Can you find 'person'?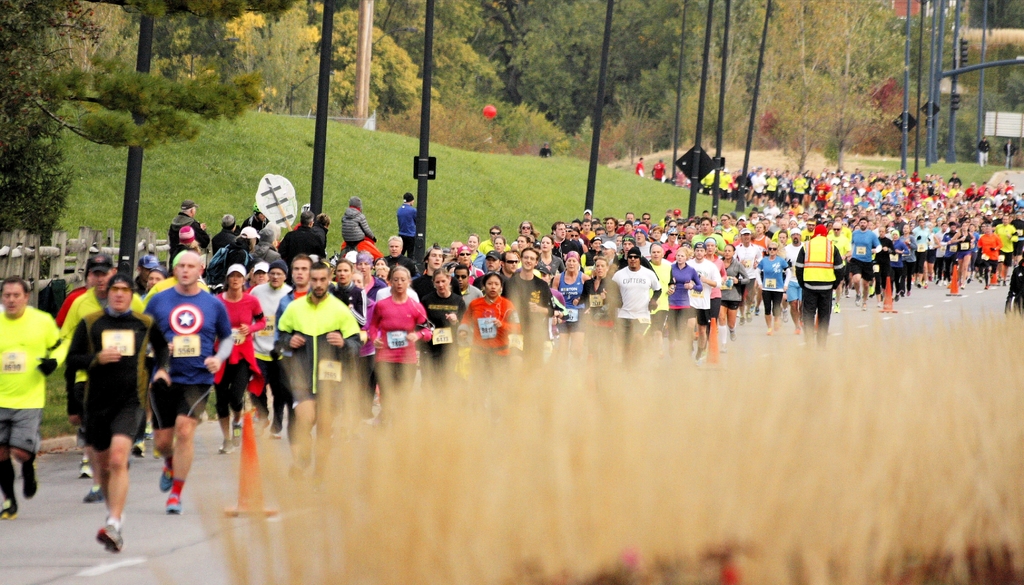
Yes, bounding box: bbox=[687, 239, 719, 353].
